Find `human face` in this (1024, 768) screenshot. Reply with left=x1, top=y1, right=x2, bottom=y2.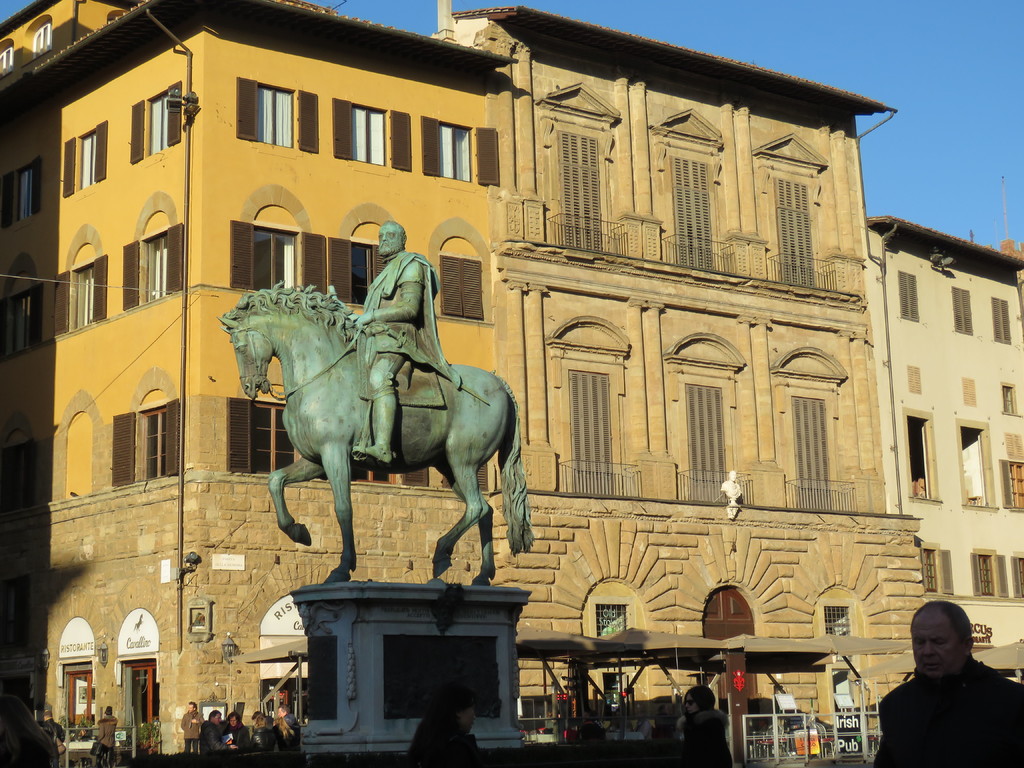
left=913, top=607, right=957, bottom=680.
